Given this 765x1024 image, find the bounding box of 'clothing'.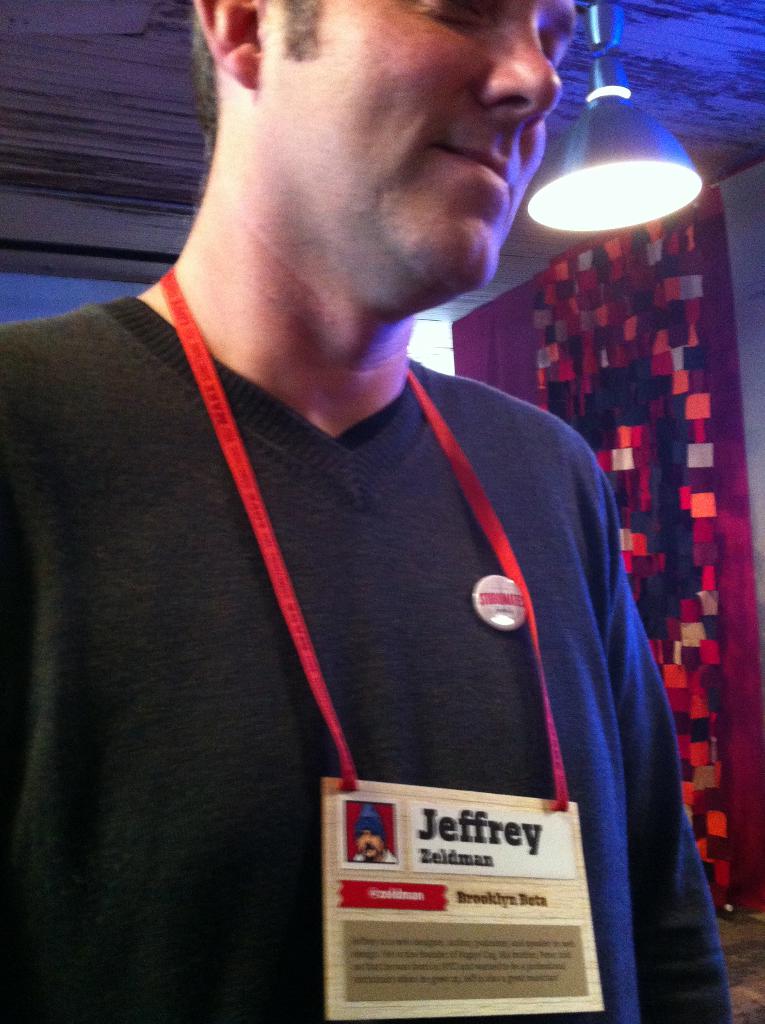
crop(49, 236, 707, 1012).
